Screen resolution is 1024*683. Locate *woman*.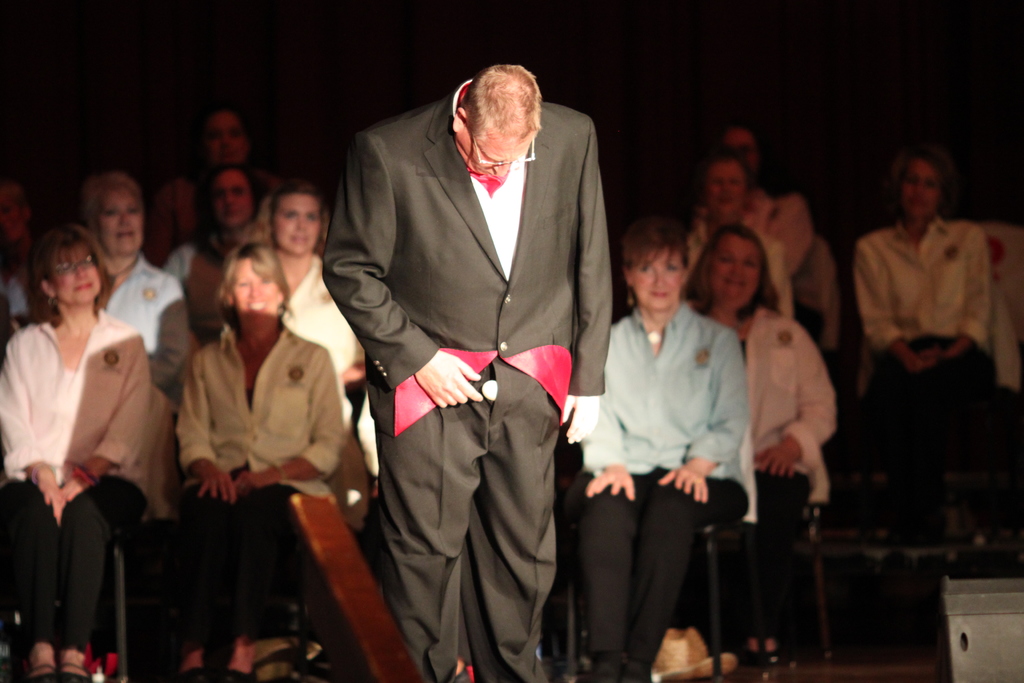
bbox=[847, 145, 990, 548].
